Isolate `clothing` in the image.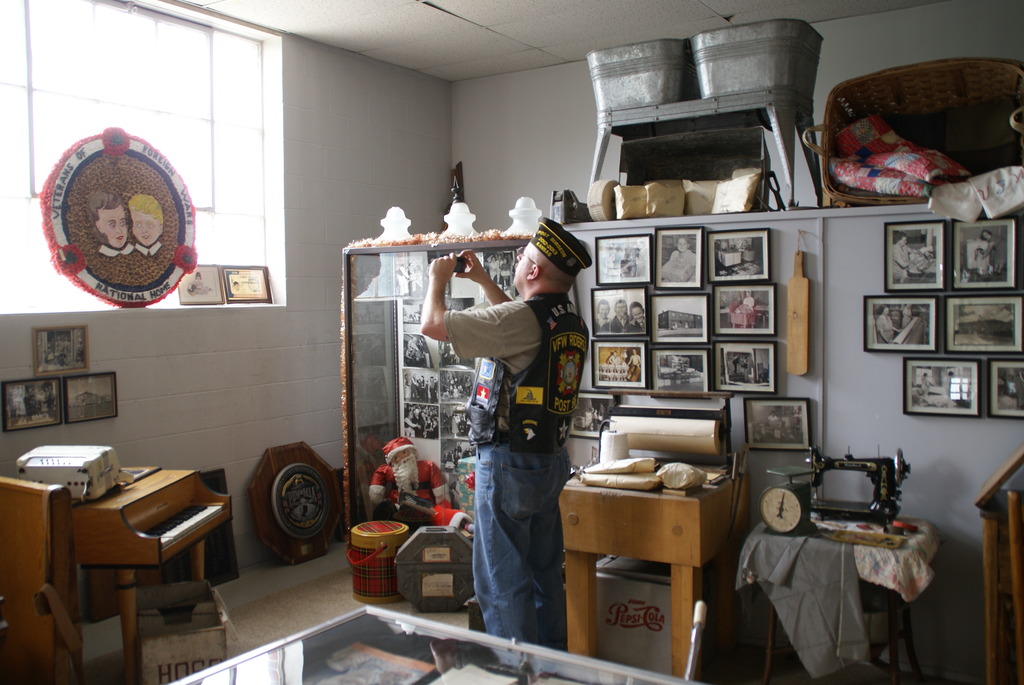
Isolated region: select_region(417, 340, 431, 366).
